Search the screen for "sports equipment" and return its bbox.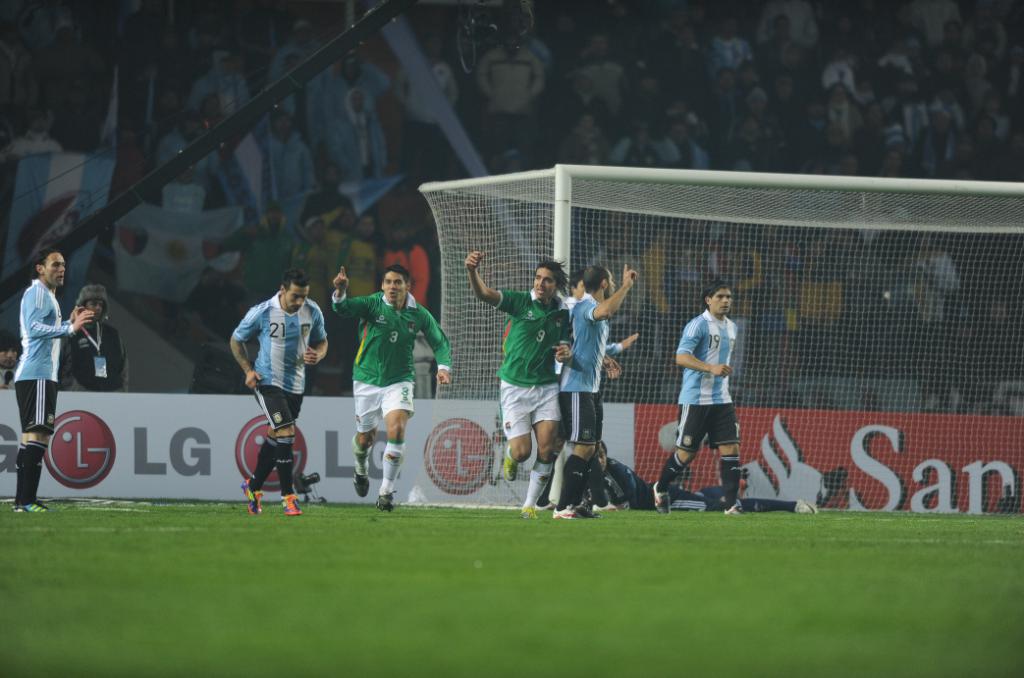
Found: select_region(277, 491, 305, 516).
